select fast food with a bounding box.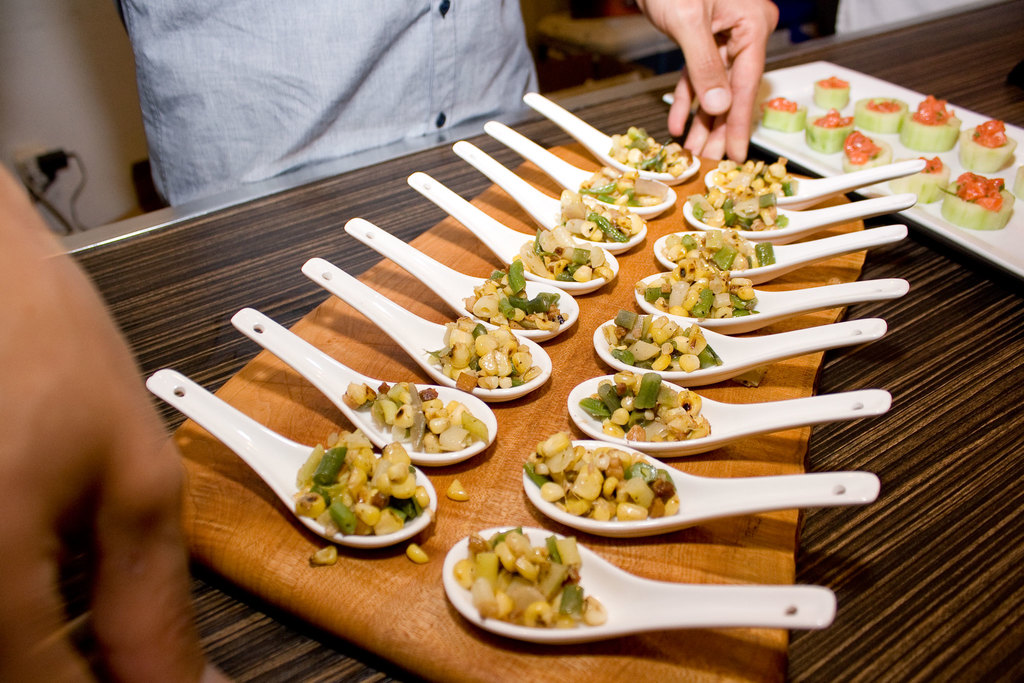
box(518, 425, 675, 514).
